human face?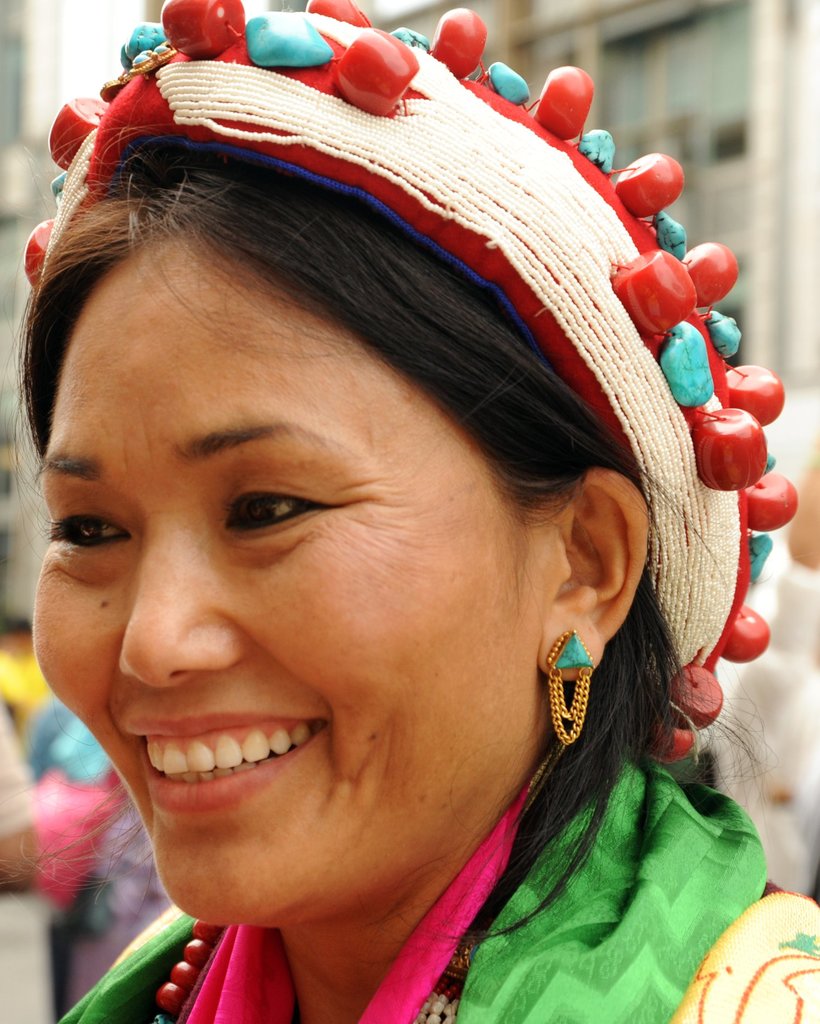
35/243/557/927
